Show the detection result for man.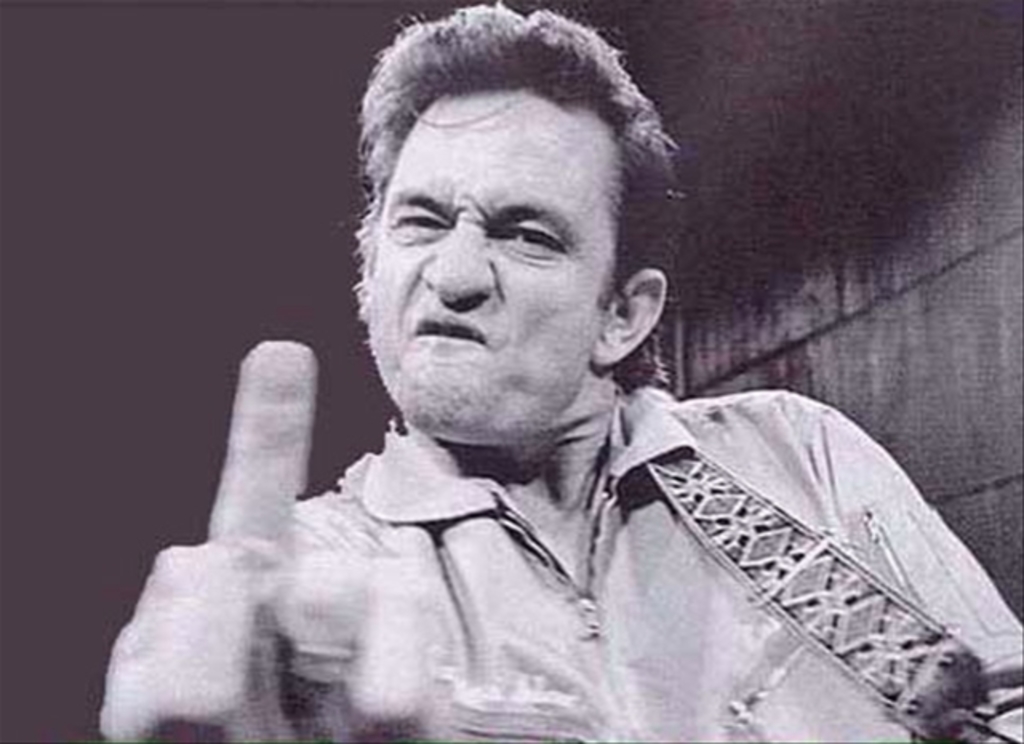
x1=98, y1=30, x2=974, y2=734.
